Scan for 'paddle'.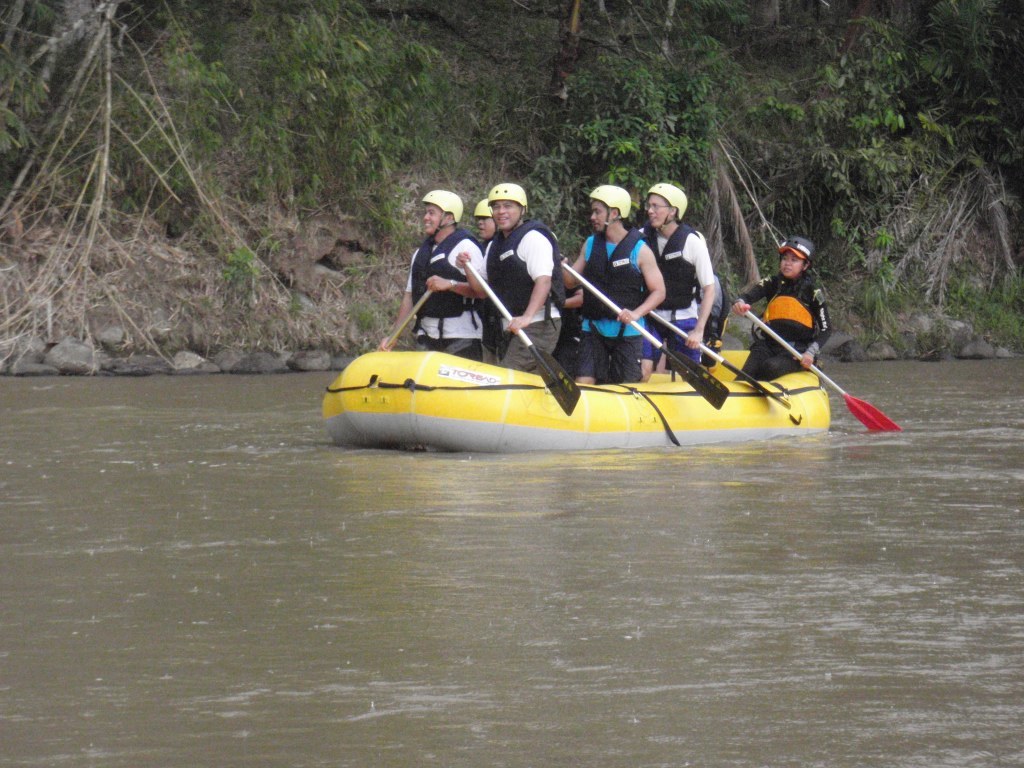
Scan result: [562, 257, 724, 409].
